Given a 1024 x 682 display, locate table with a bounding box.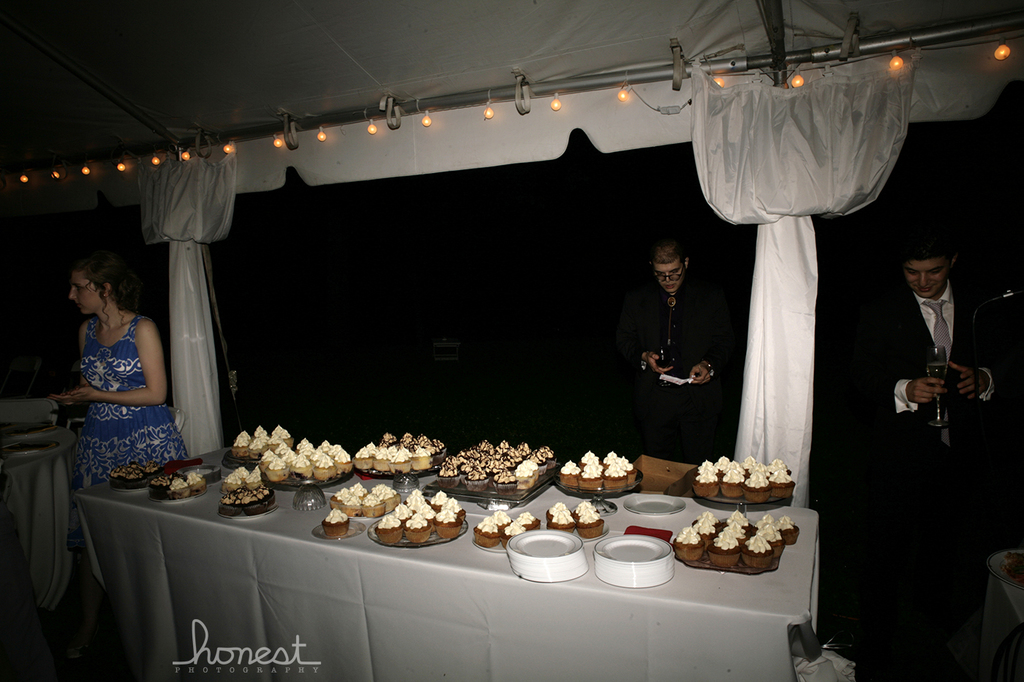
Located: region(66, 433, 821, 681).
